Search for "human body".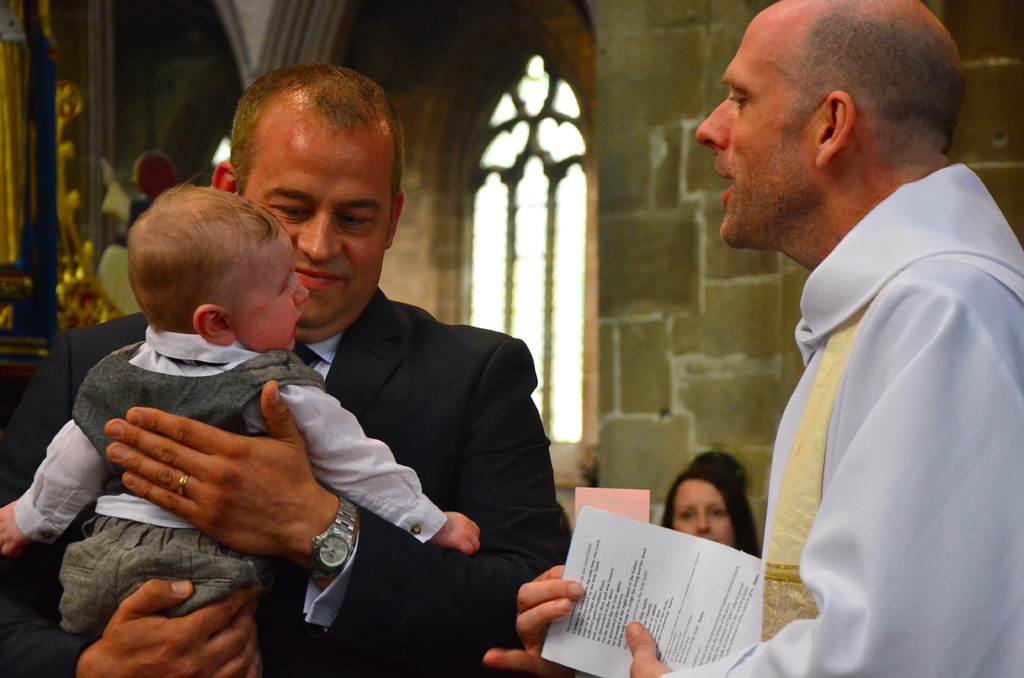
Found at pyautogui.locateOnScreen(483, 0, 1023, 677).
